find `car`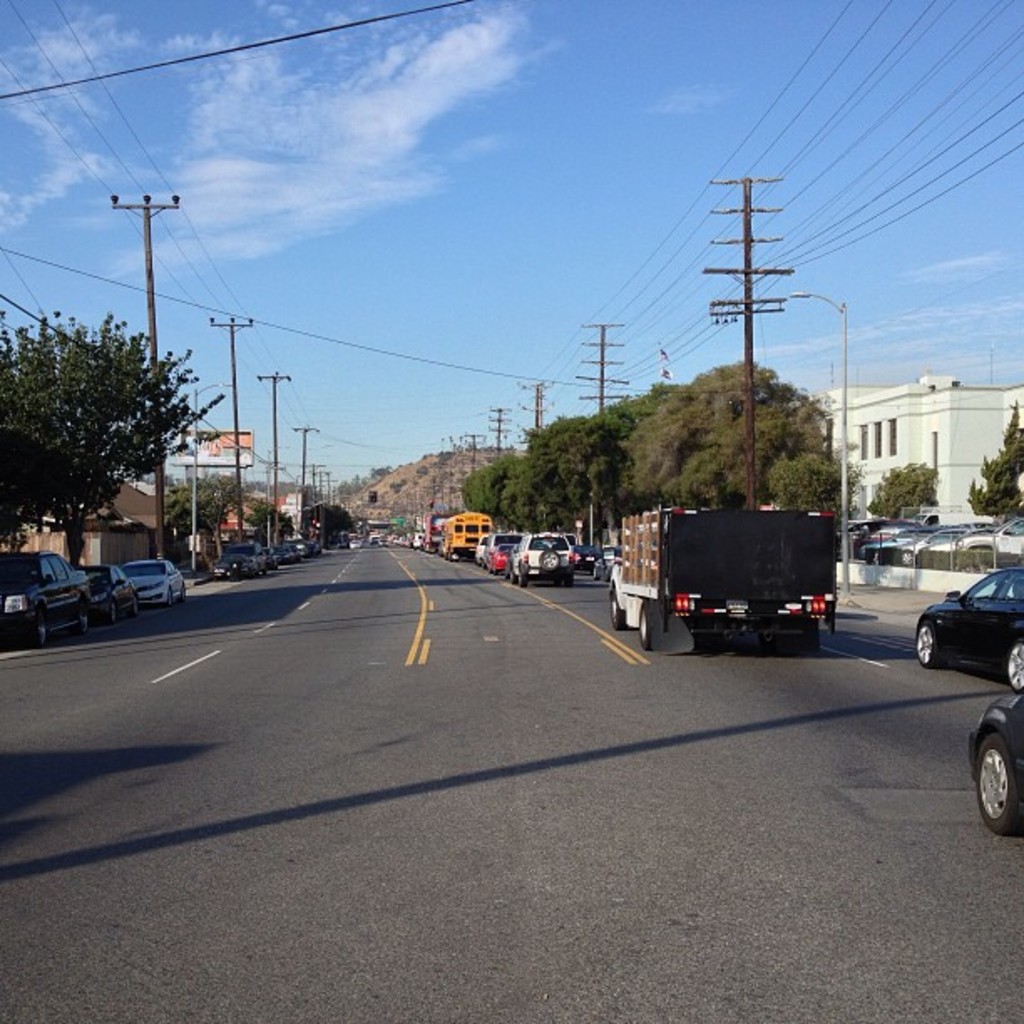
[917,567,1022,696]
